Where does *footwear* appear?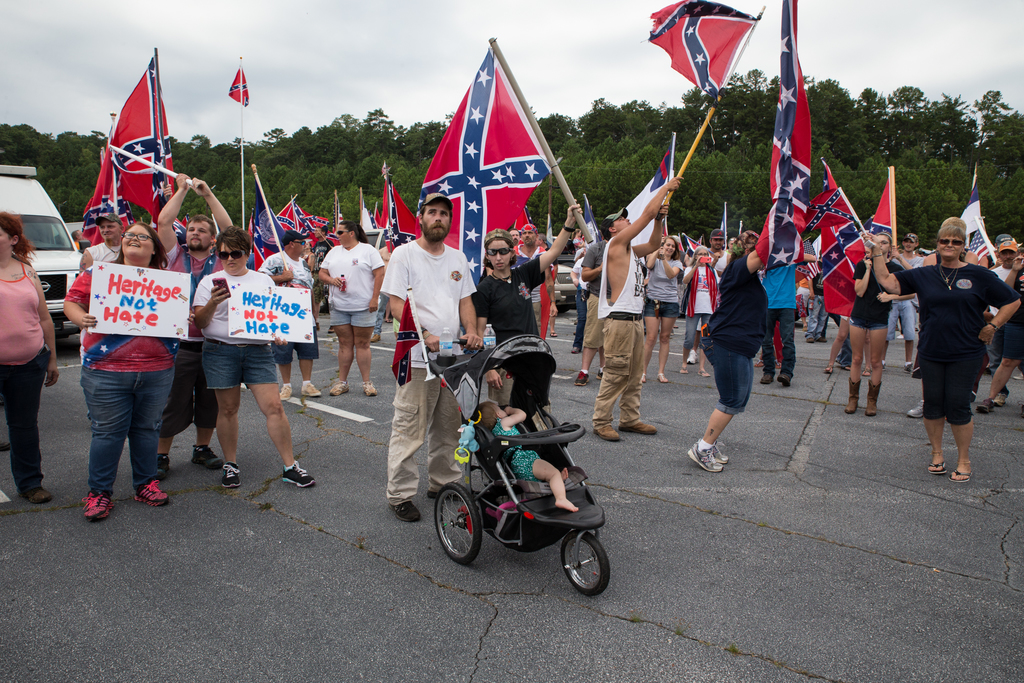
Appears at l=575, t=367, r=593, b=390.
